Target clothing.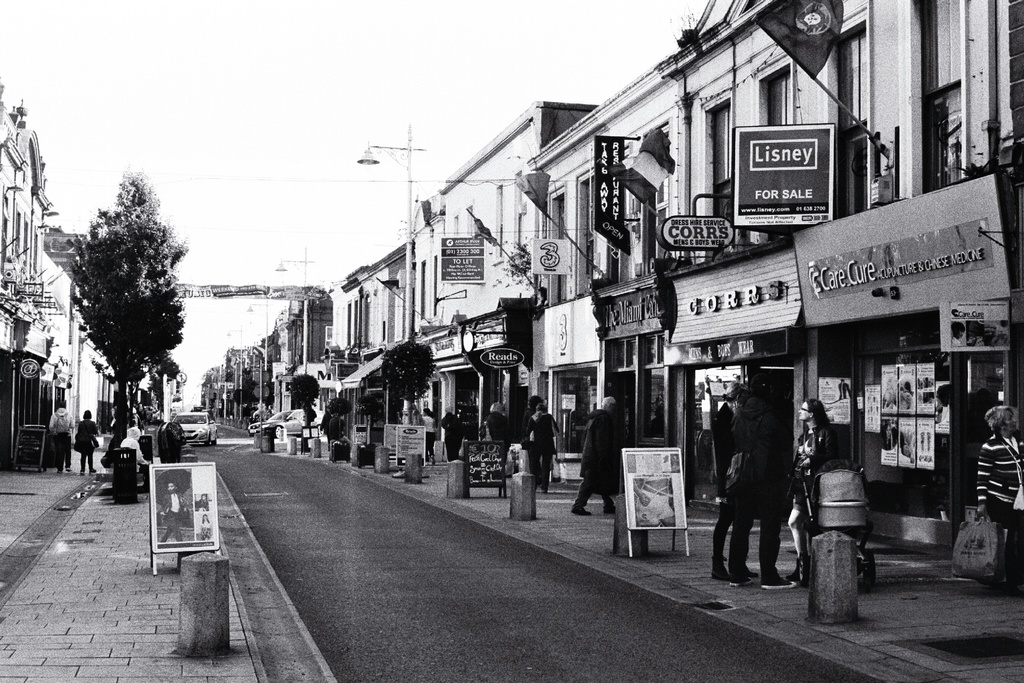
Target region: 76/418/98/467.
